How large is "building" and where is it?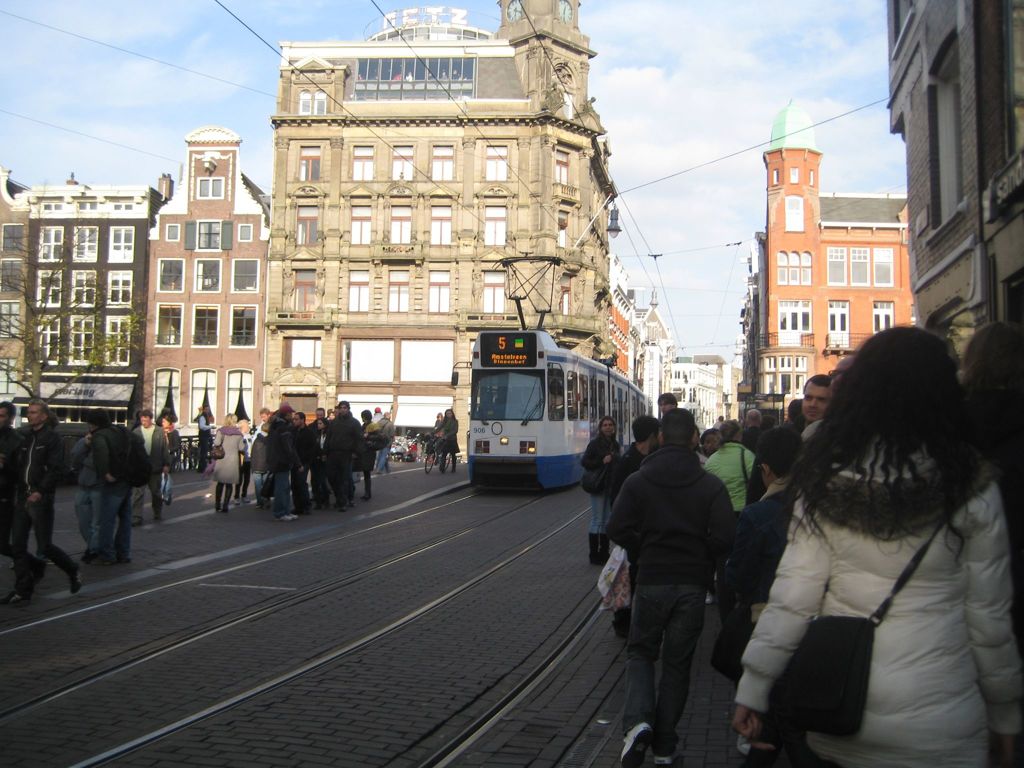
Bounding box: region(152, 129, 276, 458).
